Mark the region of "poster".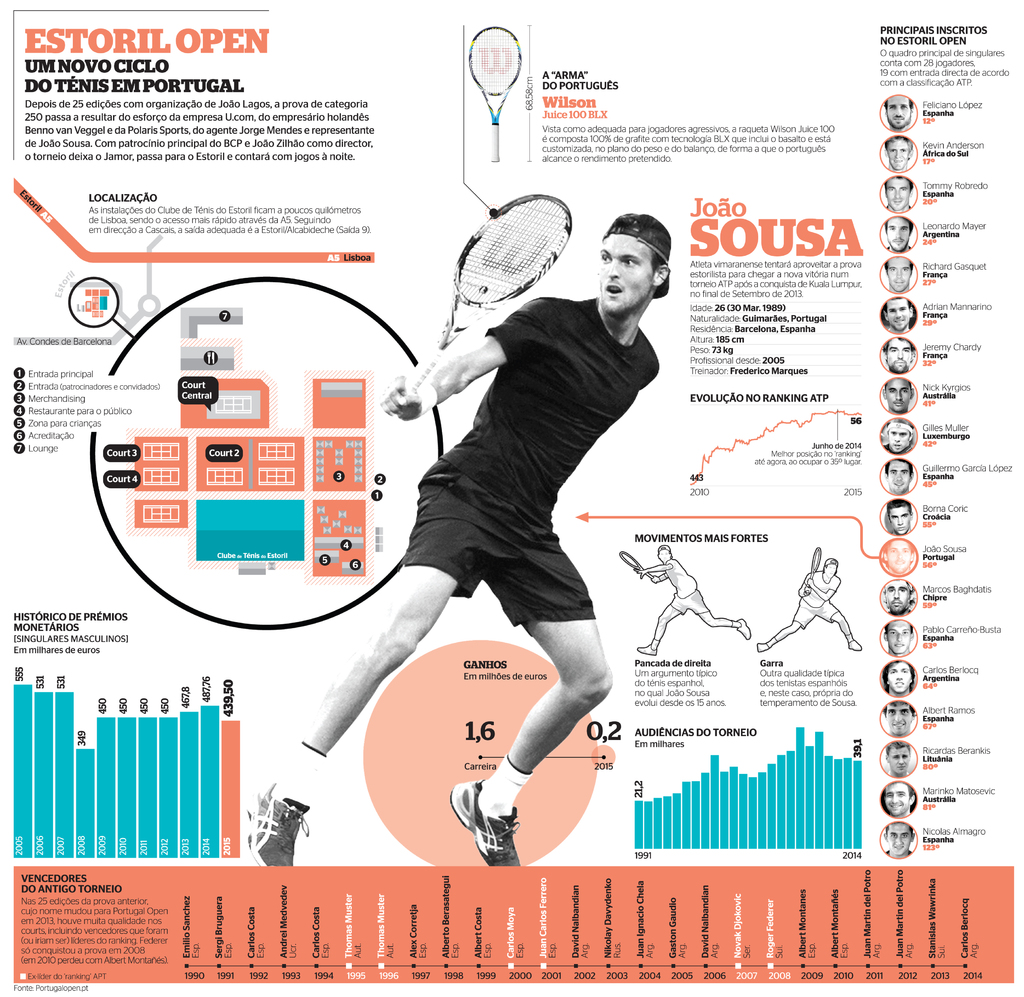
Region: 0,0,1023,996.
